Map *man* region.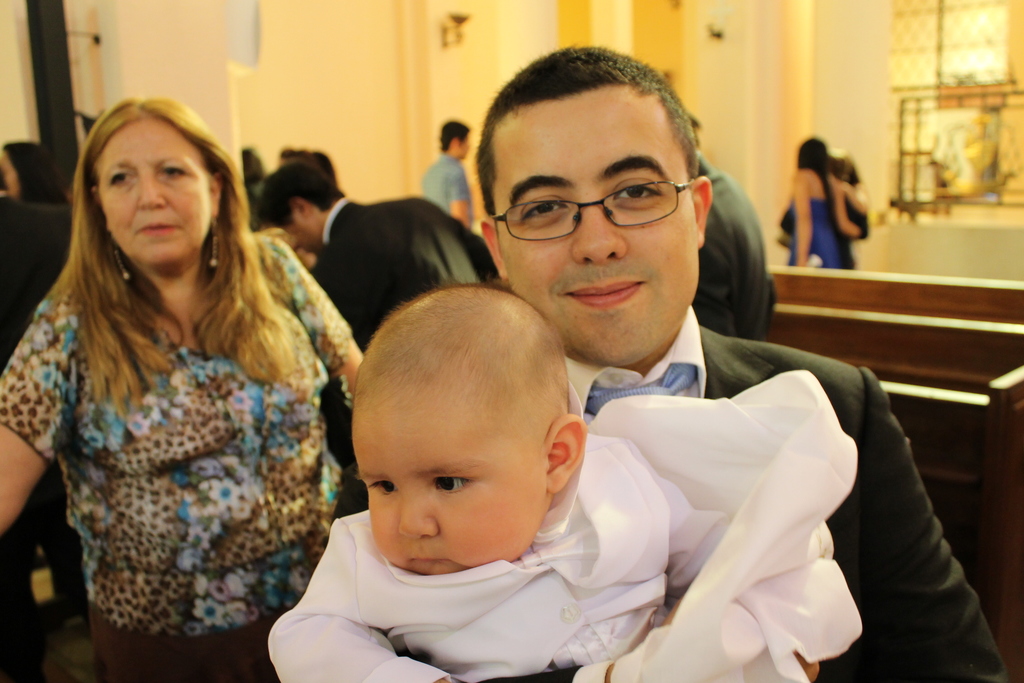
Mapped to left=348, top=38, right=1006, bottom=682.
